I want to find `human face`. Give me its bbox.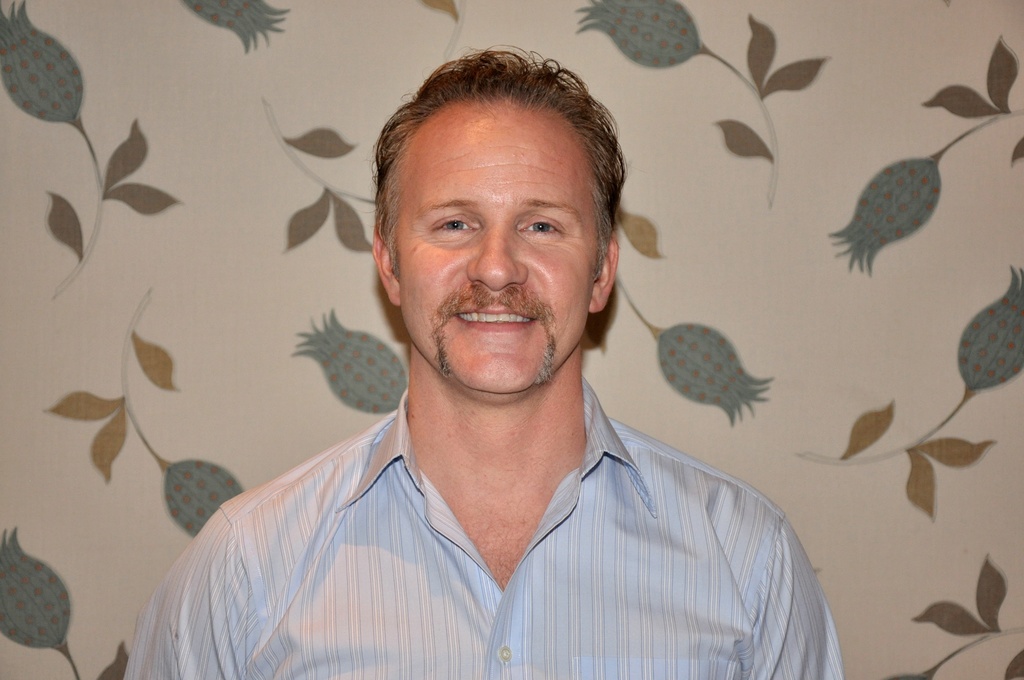
<box>401,106,590,392</box>.
